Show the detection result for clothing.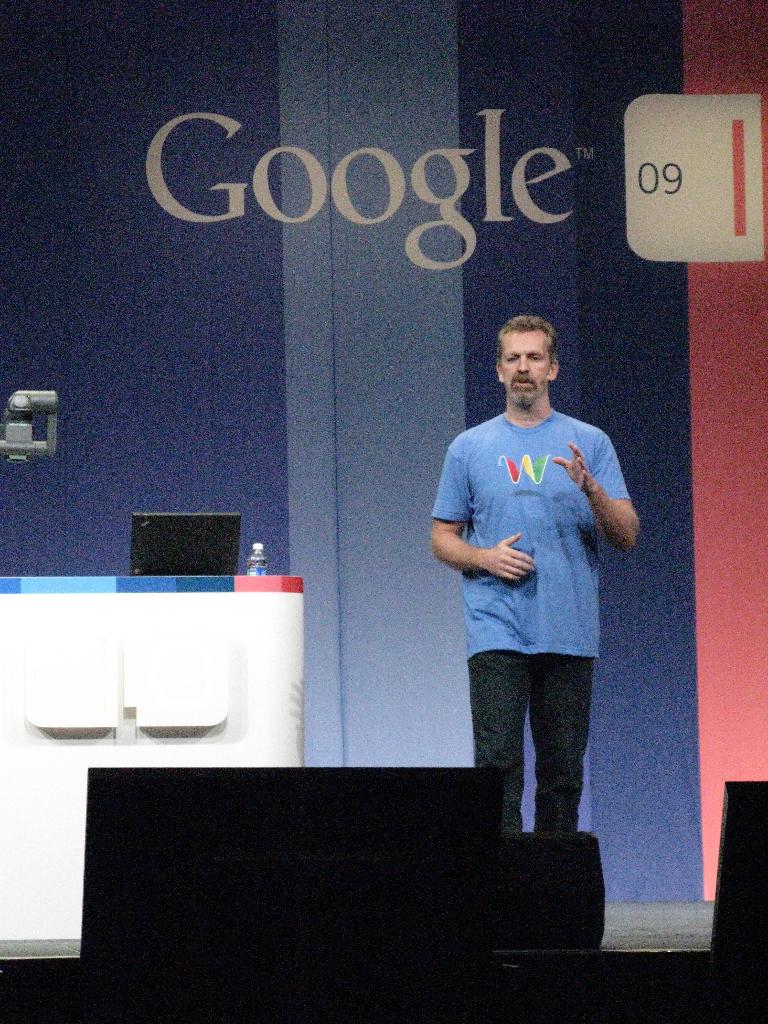
bbox=(423, 400, 630, 834).
